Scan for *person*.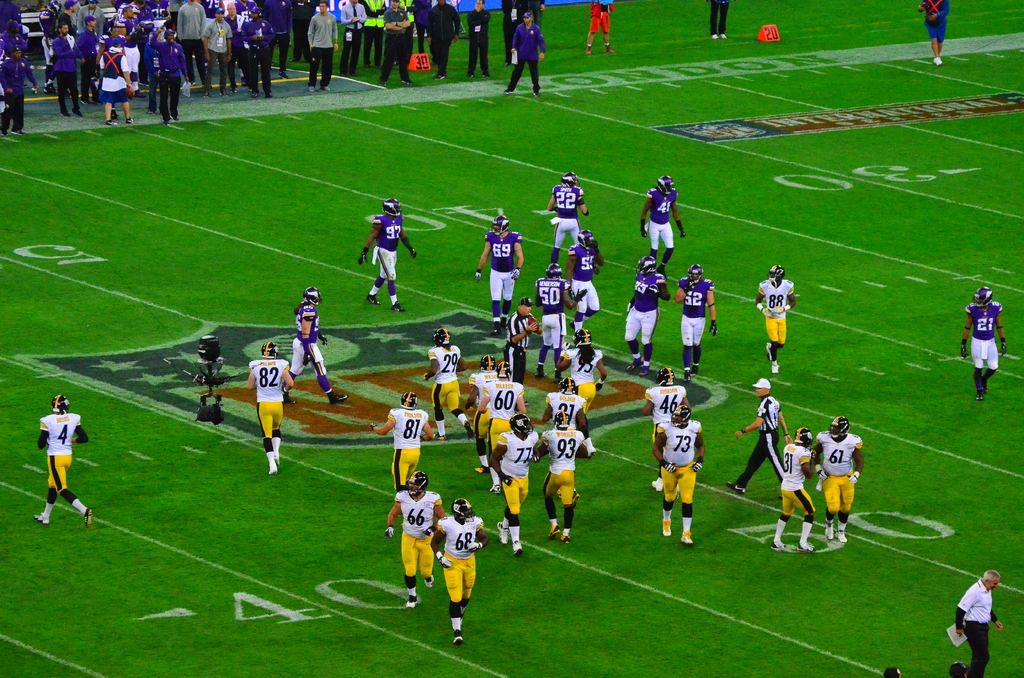
Scan result: Rect(646, 367, 691, 492).
